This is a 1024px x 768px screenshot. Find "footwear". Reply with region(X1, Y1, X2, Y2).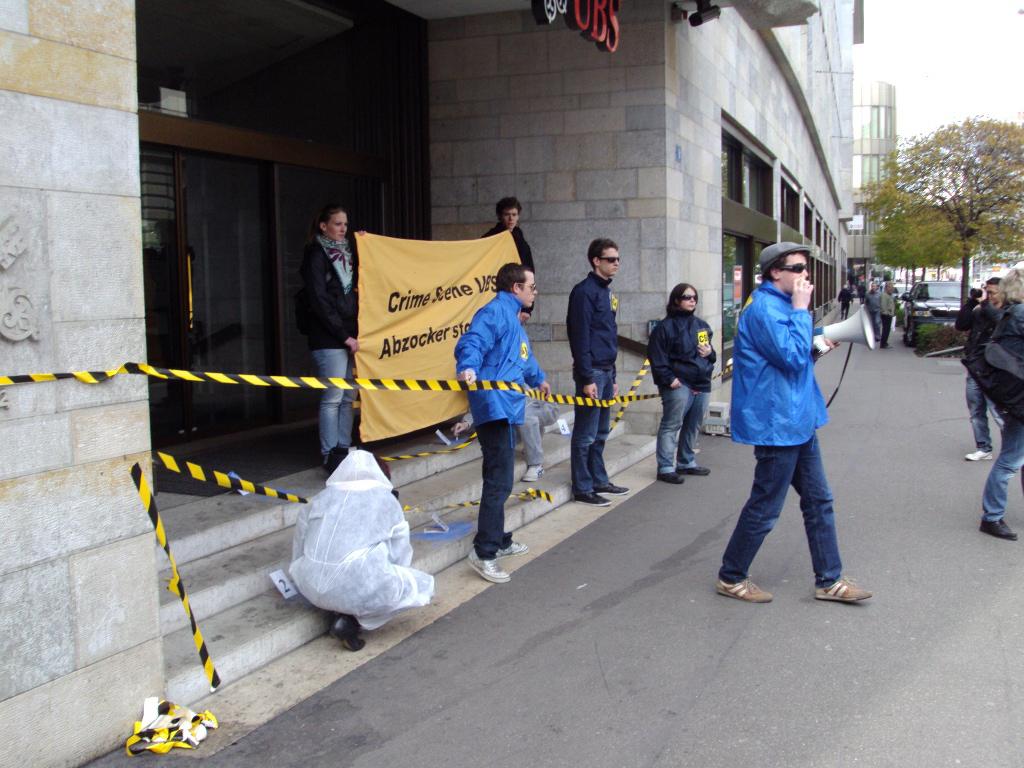
region(982, 517, 1018, 543).
